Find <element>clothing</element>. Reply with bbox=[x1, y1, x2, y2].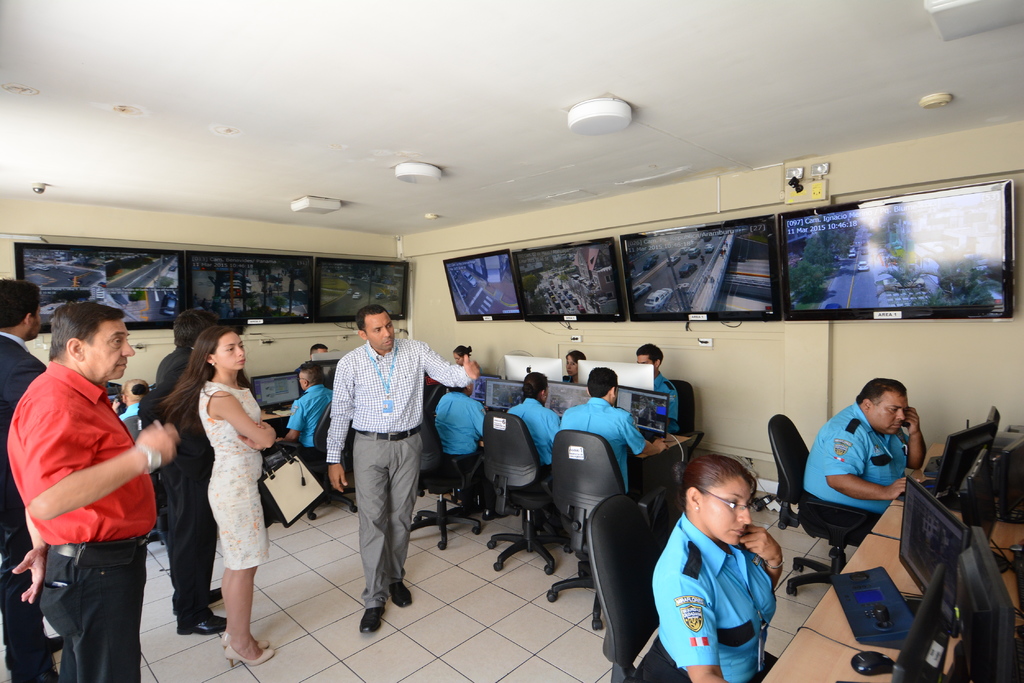
bbox=[648, 371, 678, 430].
